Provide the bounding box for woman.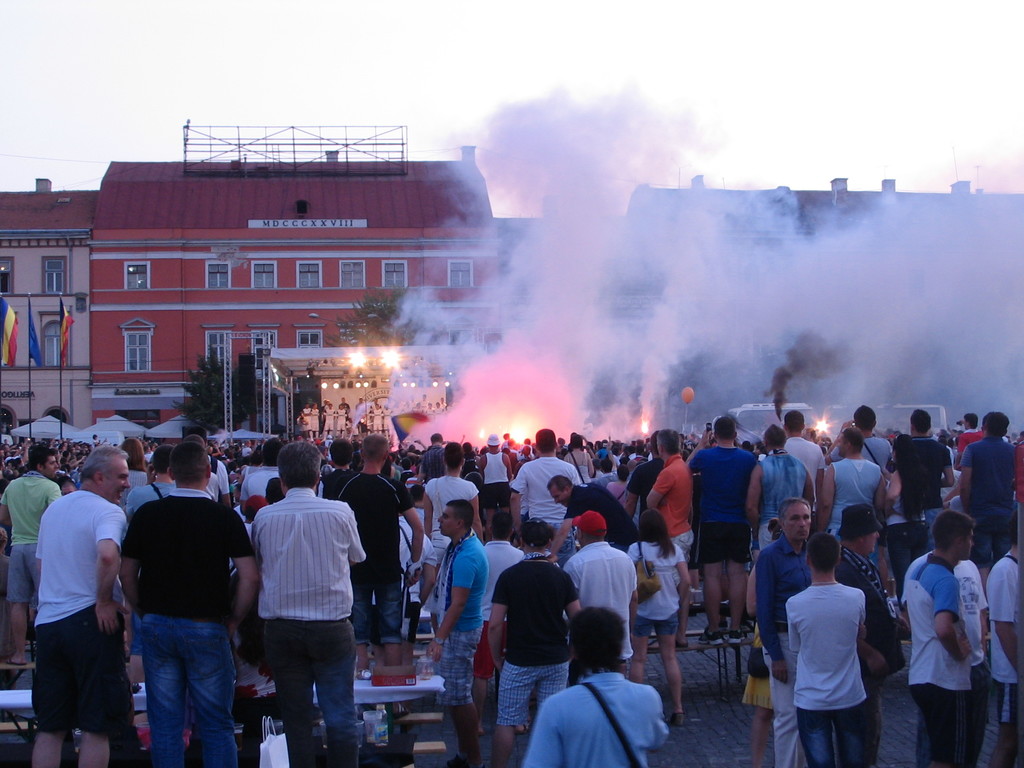
select_region(420, 443, 488, 636).
